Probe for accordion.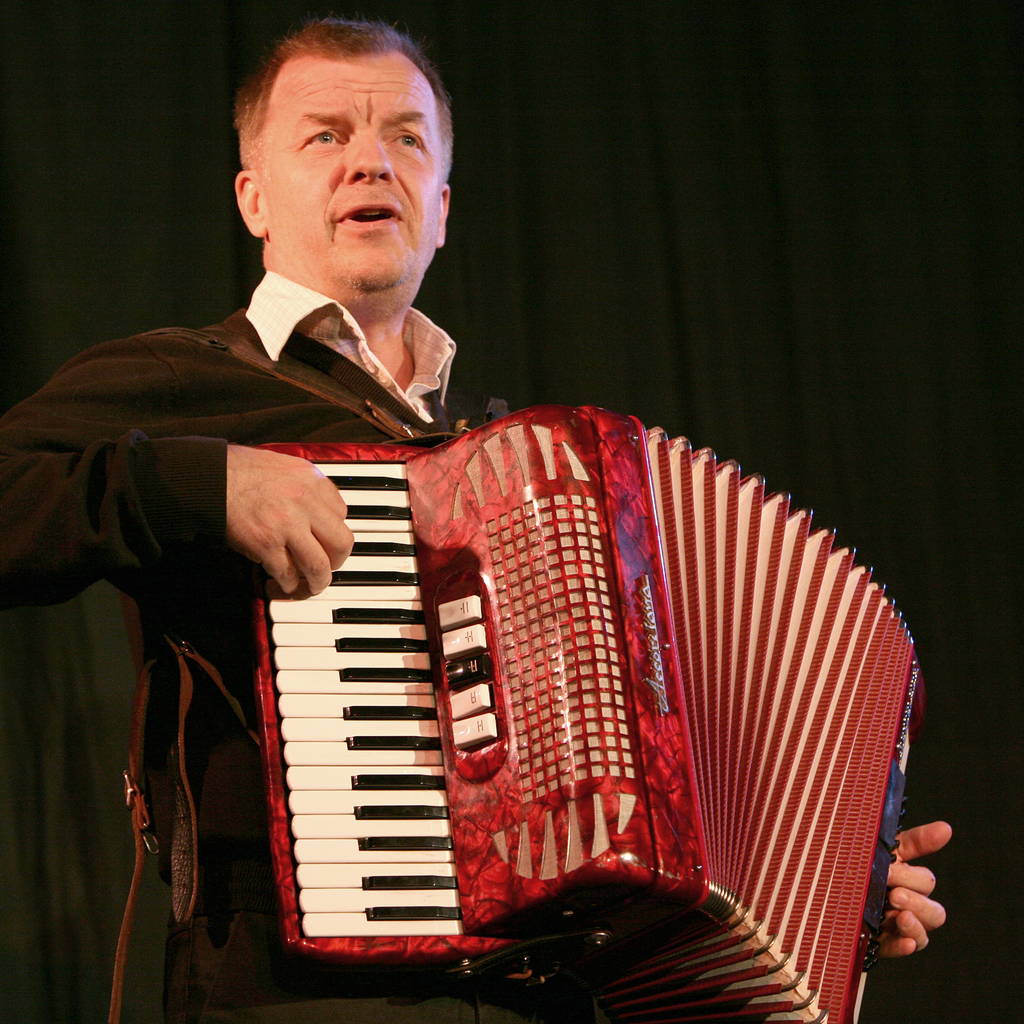
Probe result: box(220, 392, 929, 1023).
